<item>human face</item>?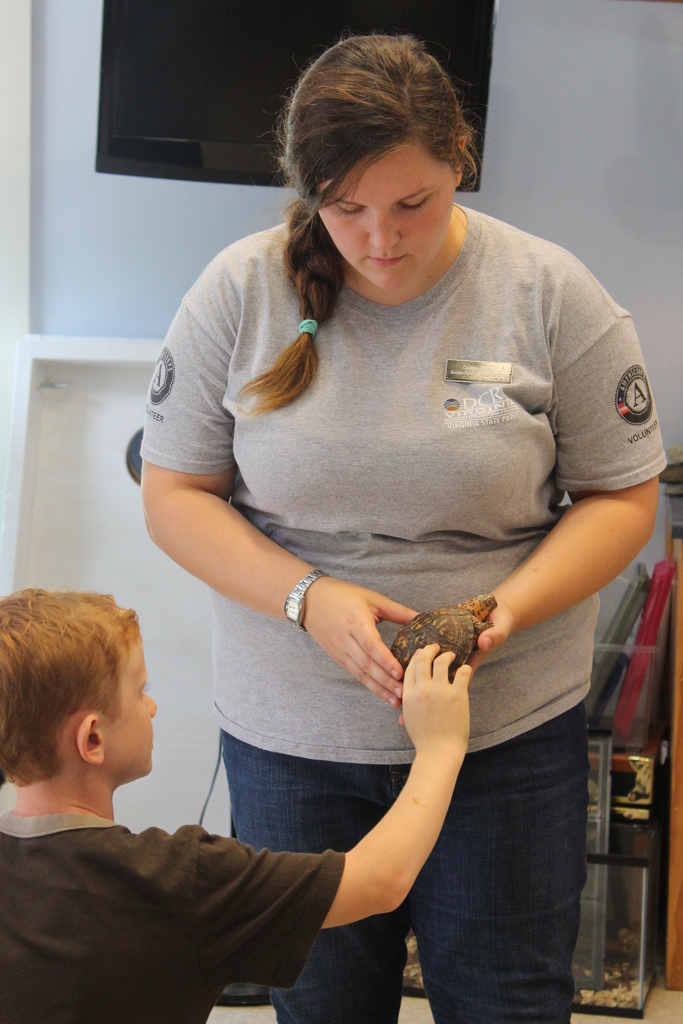
101/646/155/784
